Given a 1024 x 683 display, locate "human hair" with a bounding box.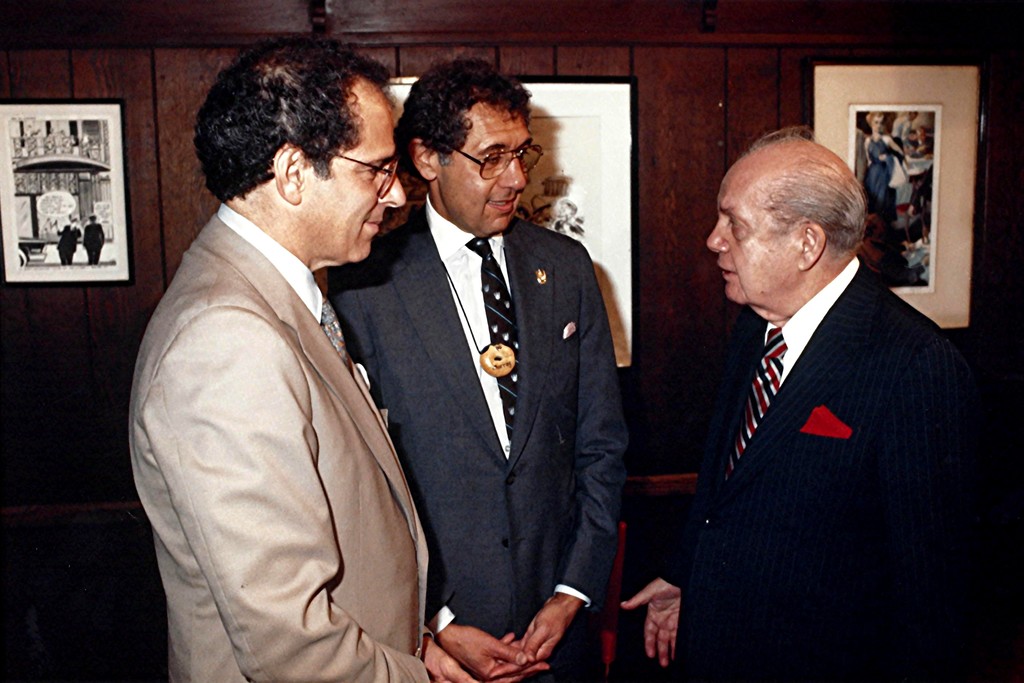
Located: l=392, t=55, r=531, b=185.
